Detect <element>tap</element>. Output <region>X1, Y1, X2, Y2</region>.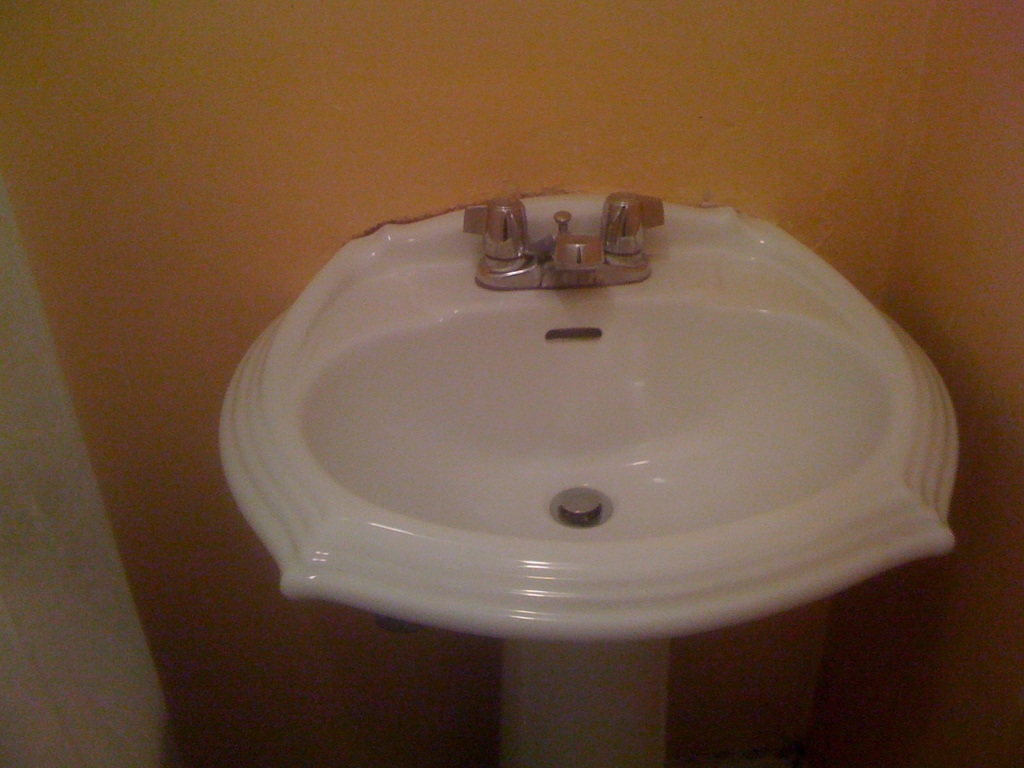
<region>463, 196, 664, 289</region>.
